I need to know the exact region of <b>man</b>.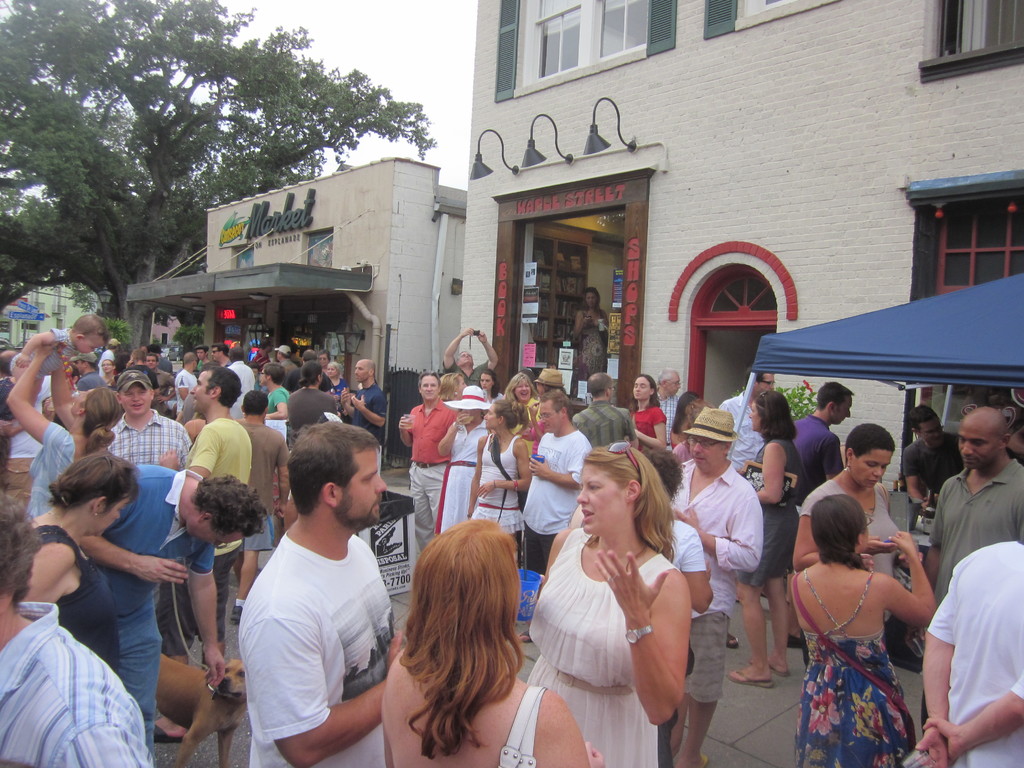
Region: {"left": 148, "top": 343, "right": 166, "bottom": 356}.
